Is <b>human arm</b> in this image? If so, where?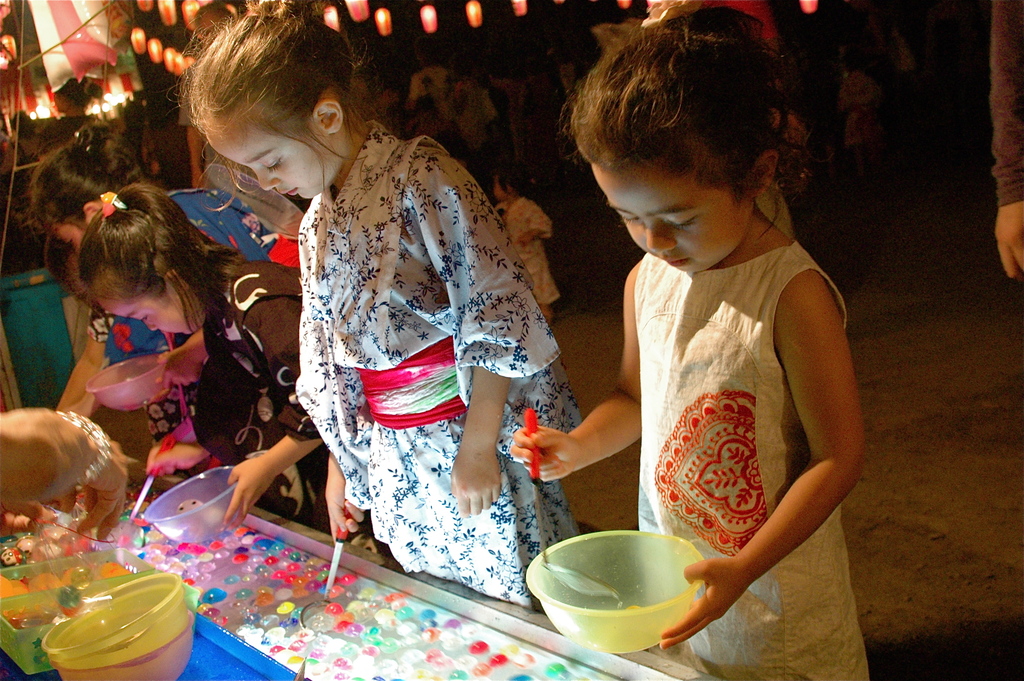
Yes, at (left=442, top=151, right=519, bottom=517).
